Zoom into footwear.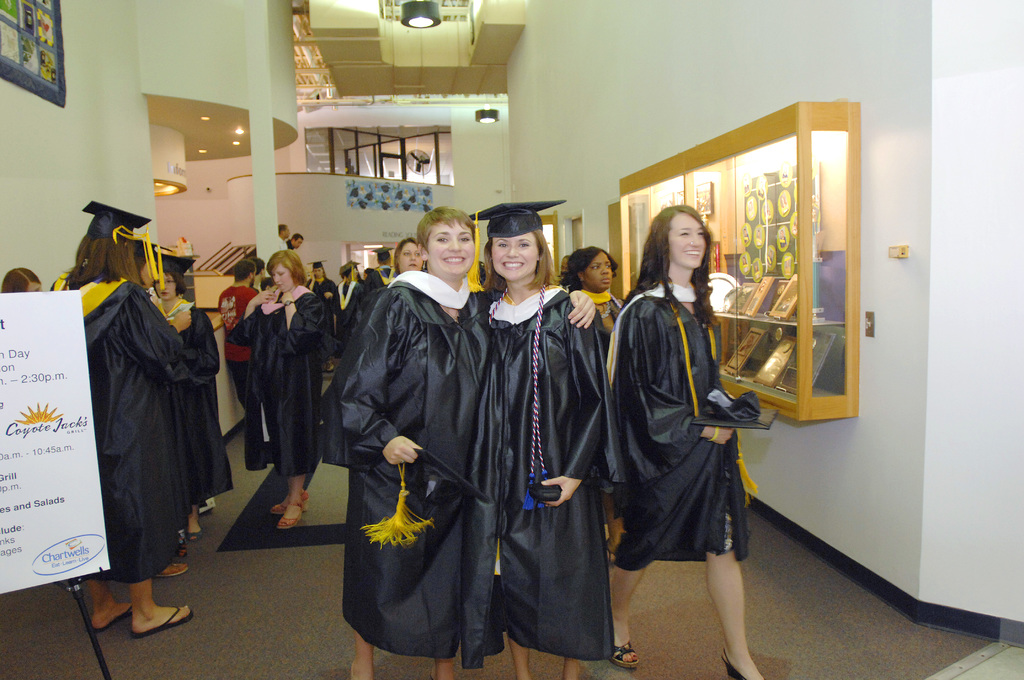
Zoom target: box(148, 566, 189, 576).
